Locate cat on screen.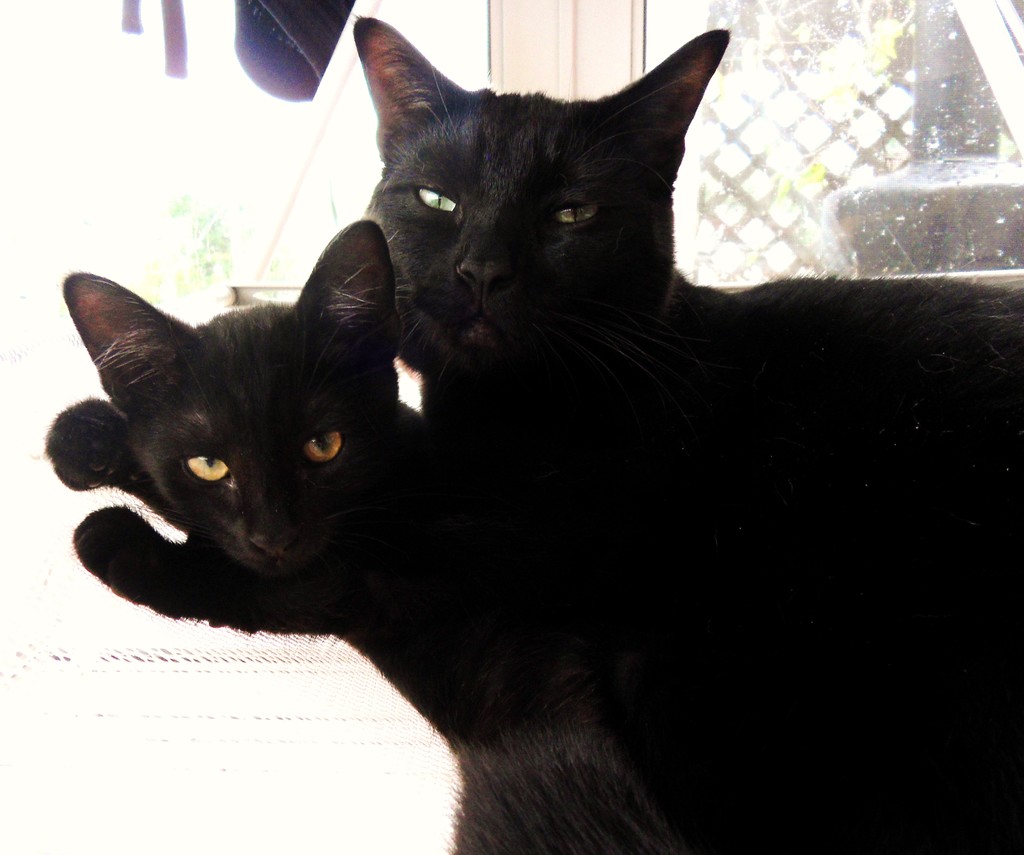
On screen at (44, 15, 1023, 539).
